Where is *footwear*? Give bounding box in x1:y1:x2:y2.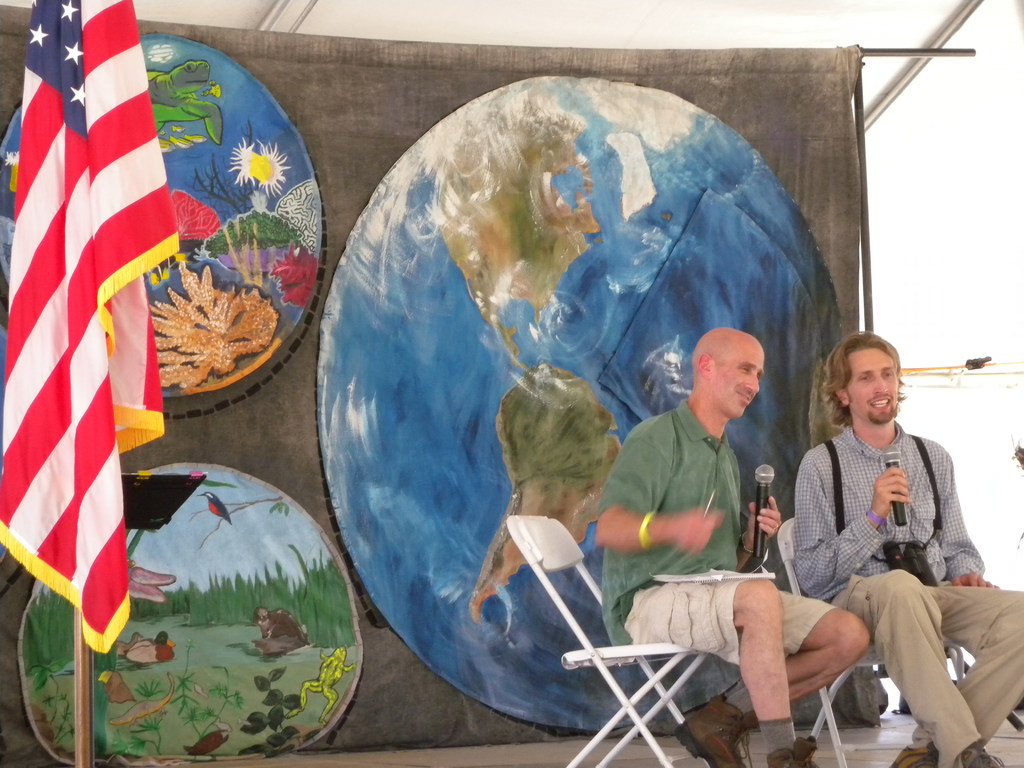
765:737:819:767.
